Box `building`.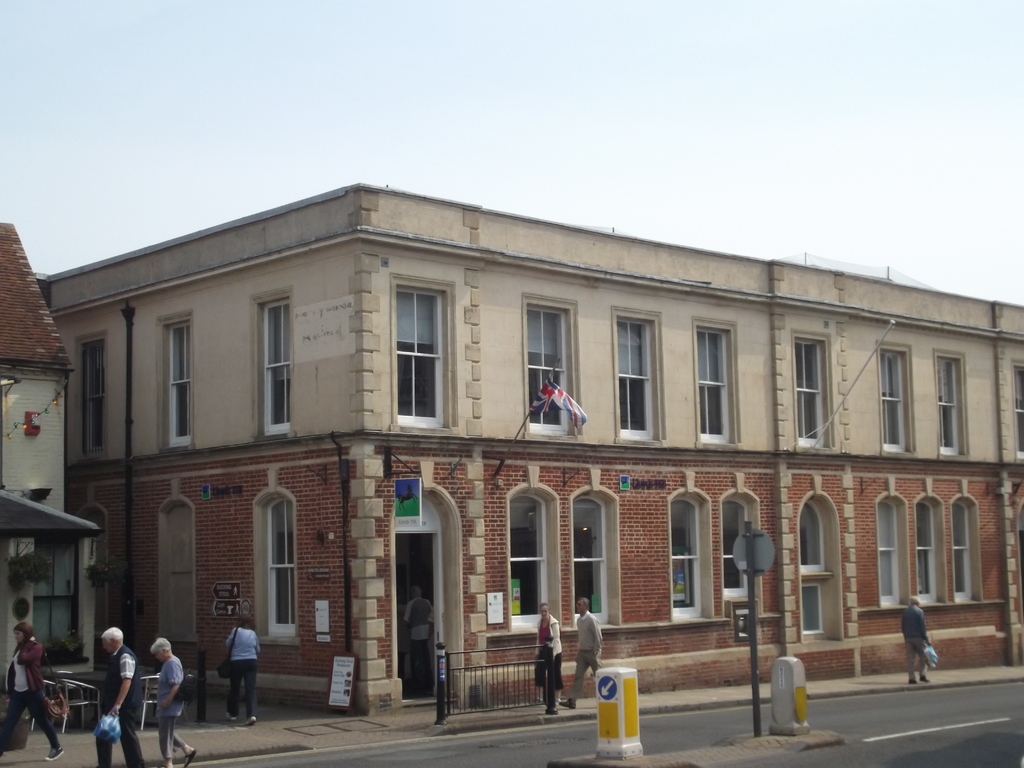
select_region(0, 223, 100, 714).
